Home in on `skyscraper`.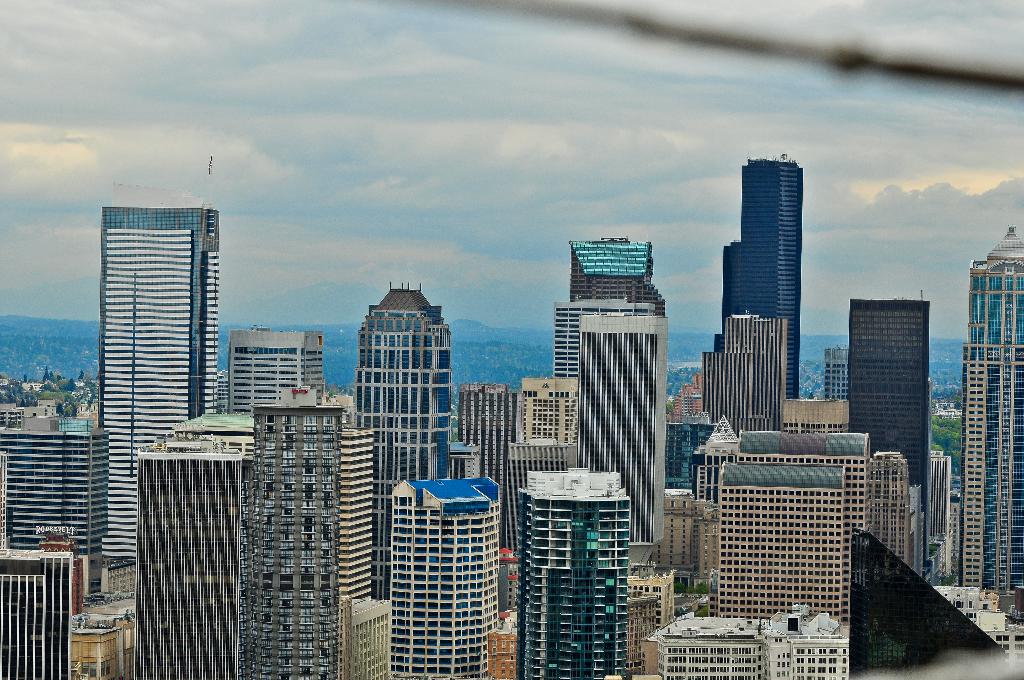
Homed in at {"left": 460, "top": 382, "right": 516, "bottom": 476}.
